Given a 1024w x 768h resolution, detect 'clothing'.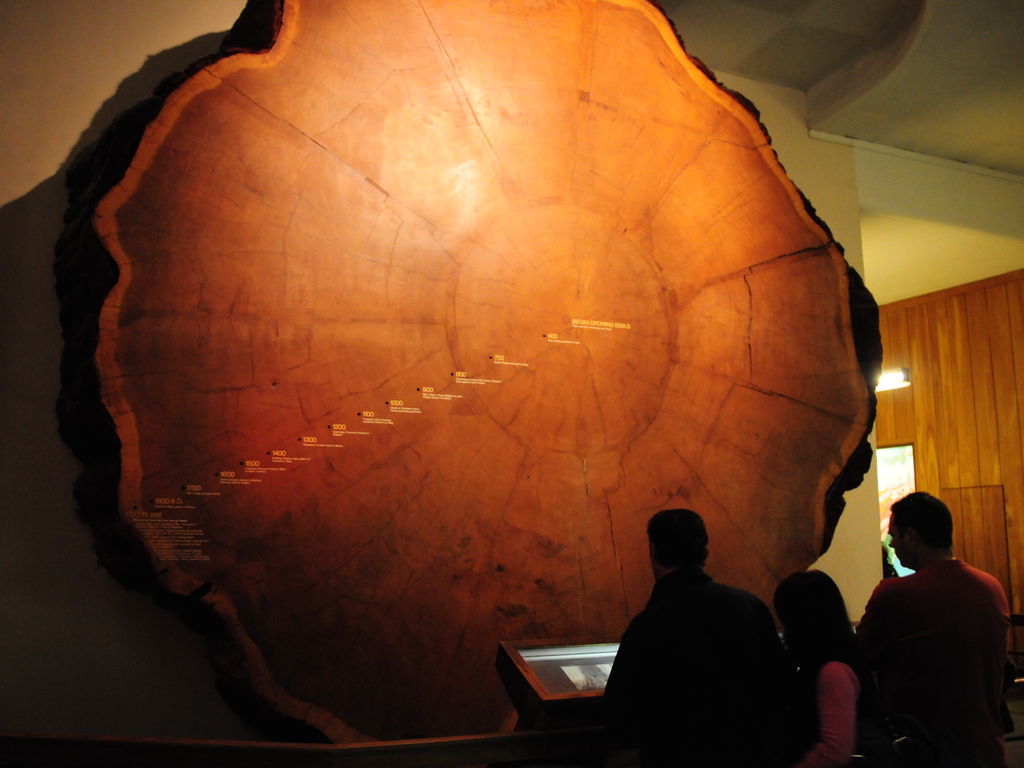
597:534:807:751.
